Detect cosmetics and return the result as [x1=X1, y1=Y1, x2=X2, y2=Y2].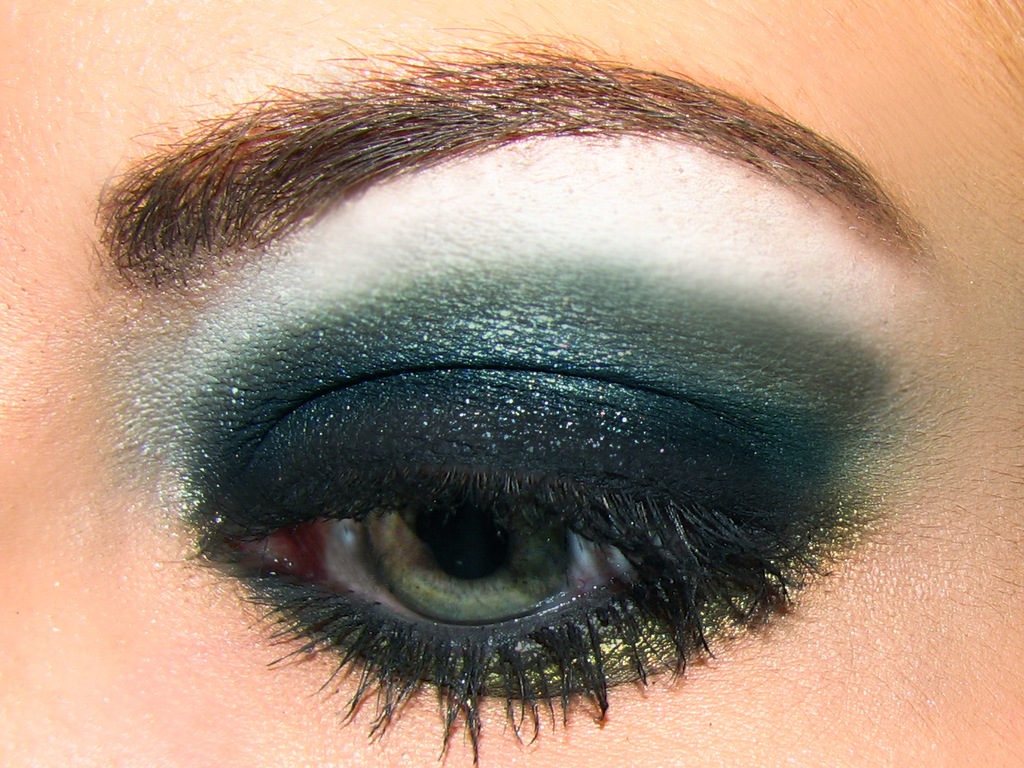
[x1=106, y1=136, x2=939, y2=600].
